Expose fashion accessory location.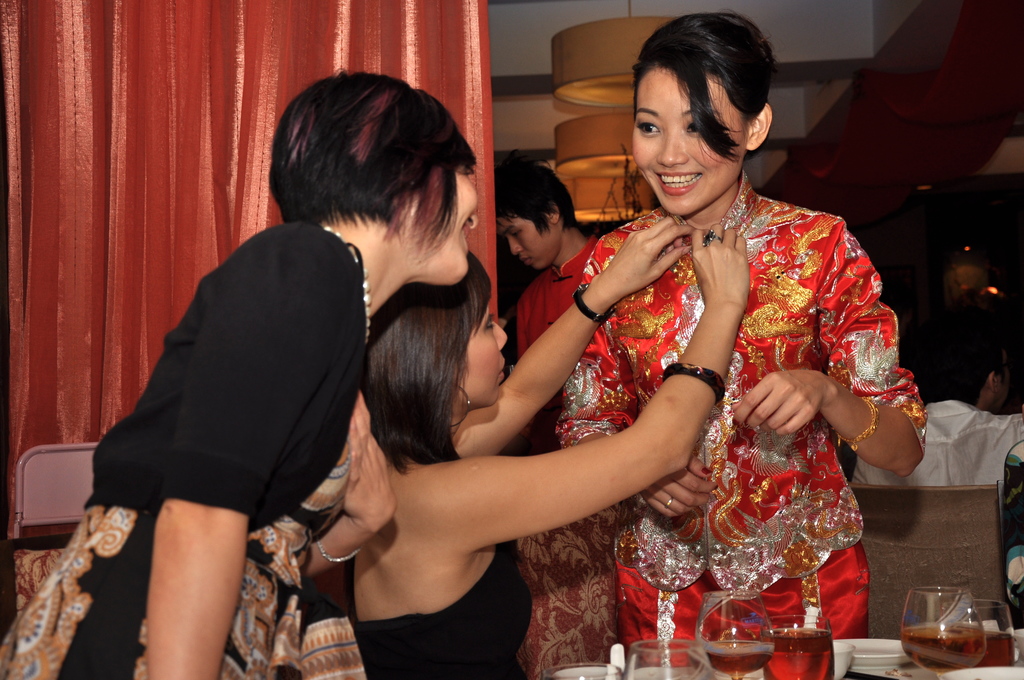
Exposed at 700/227/724/248.
